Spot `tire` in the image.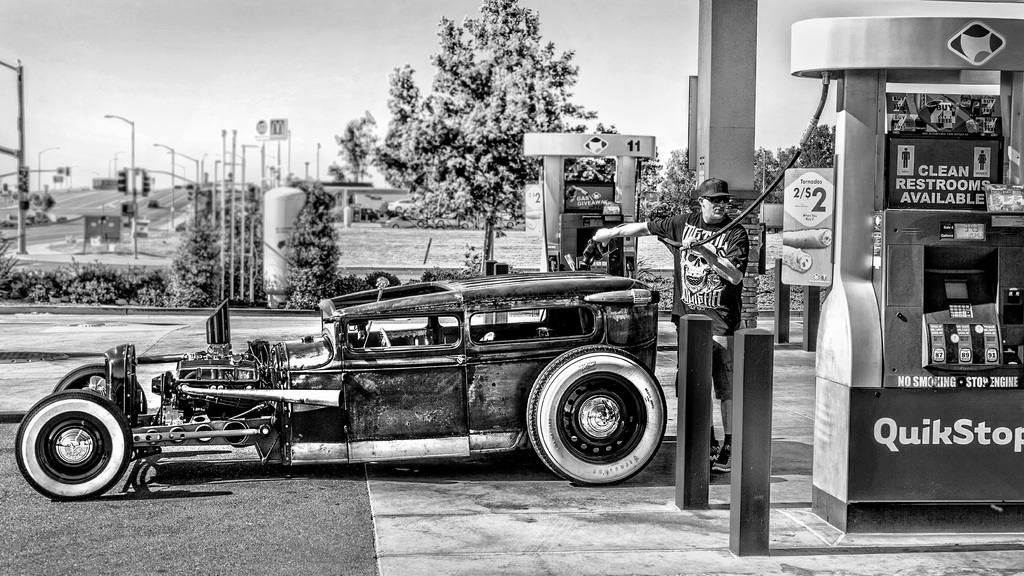
`tire` found at <bbox>524, 343, 669, 483</bbox>.
